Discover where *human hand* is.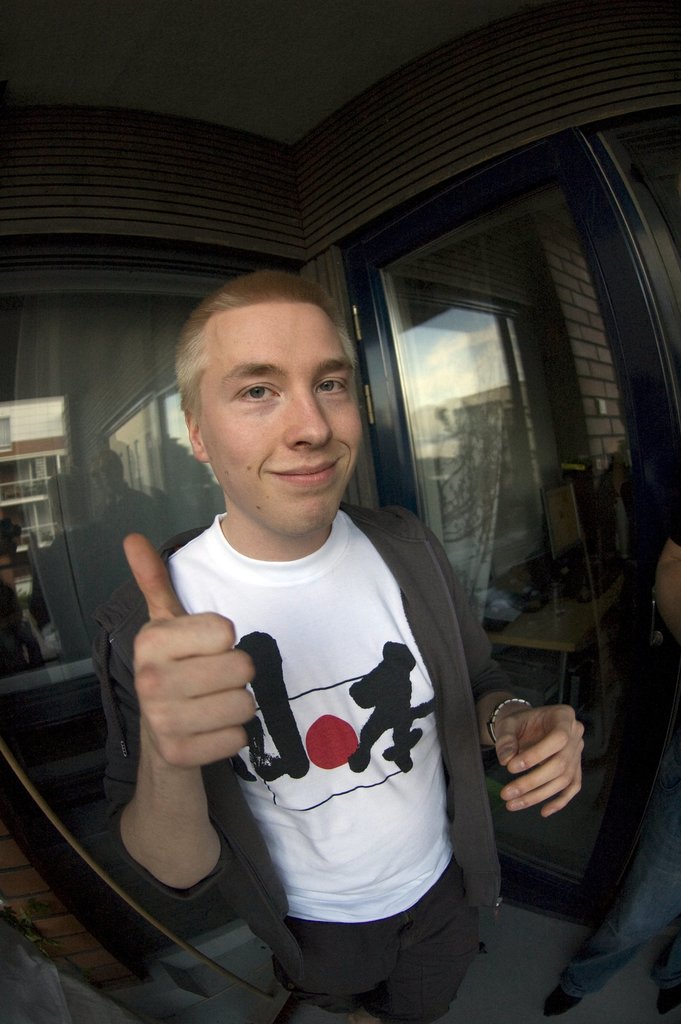
Discovered at box=[127, 533, 255, 771].
